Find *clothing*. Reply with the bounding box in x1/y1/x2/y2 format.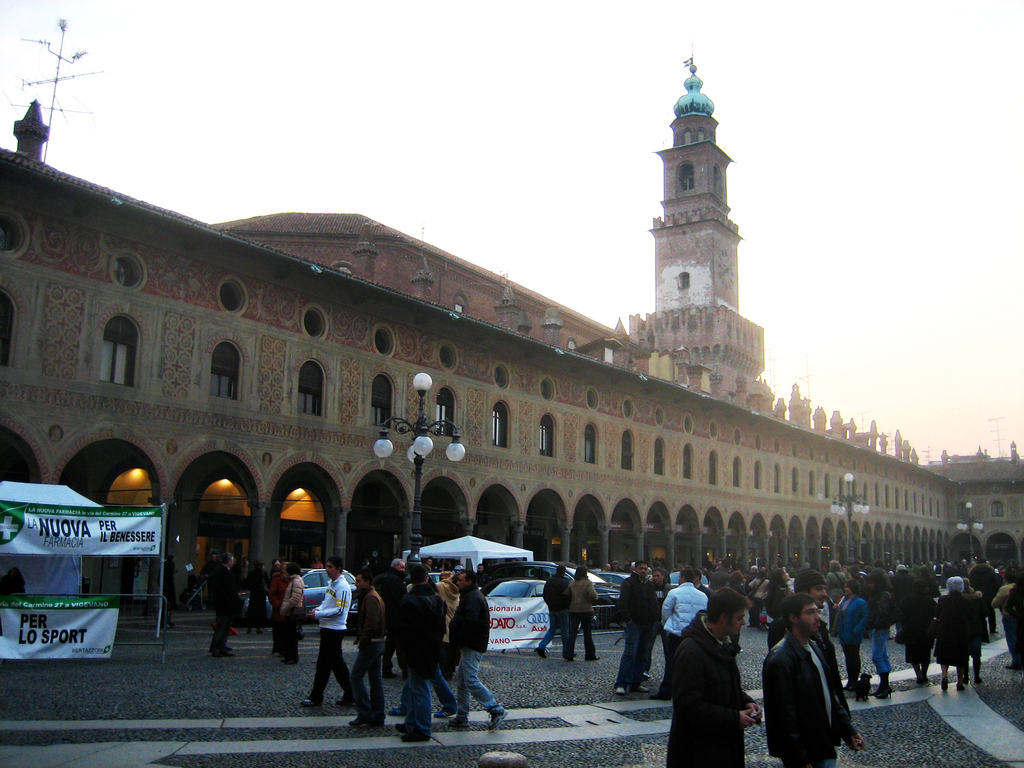
390/585/440/745.
